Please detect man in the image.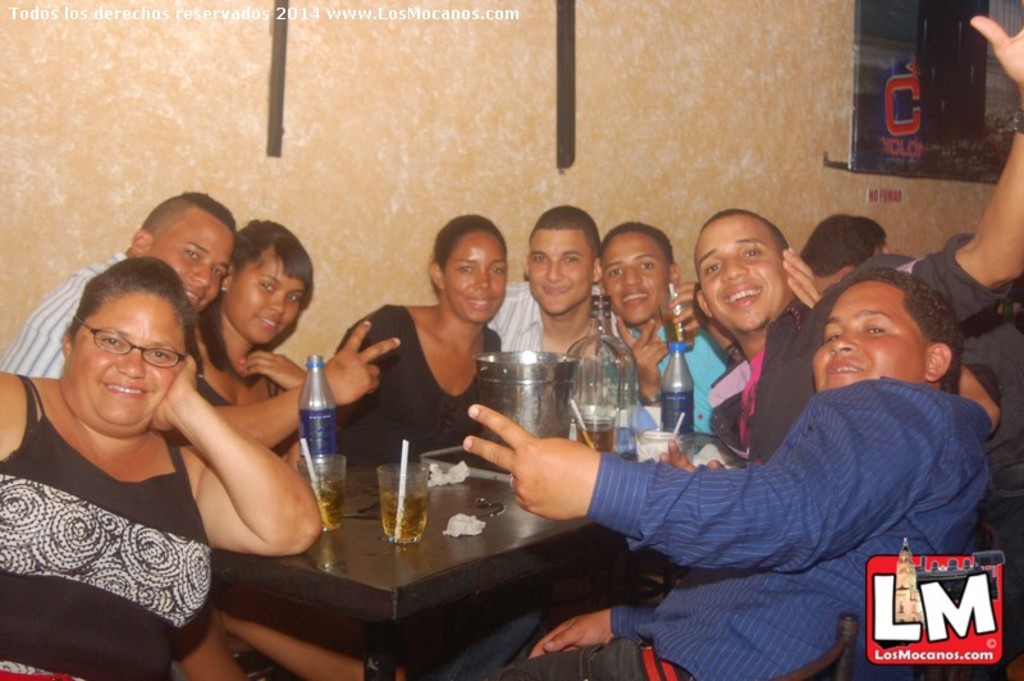
(x1=795, y1=212, x2=892, y2=293).
